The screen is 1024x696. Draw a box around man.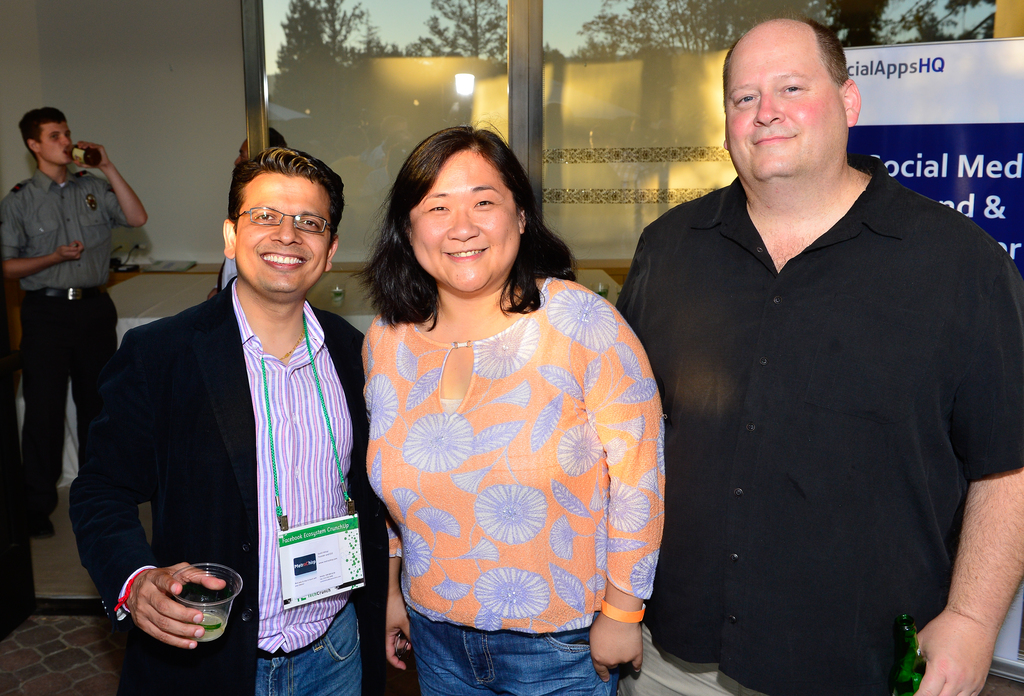
(x1=73, y1=136, x2=369, y2=678).
